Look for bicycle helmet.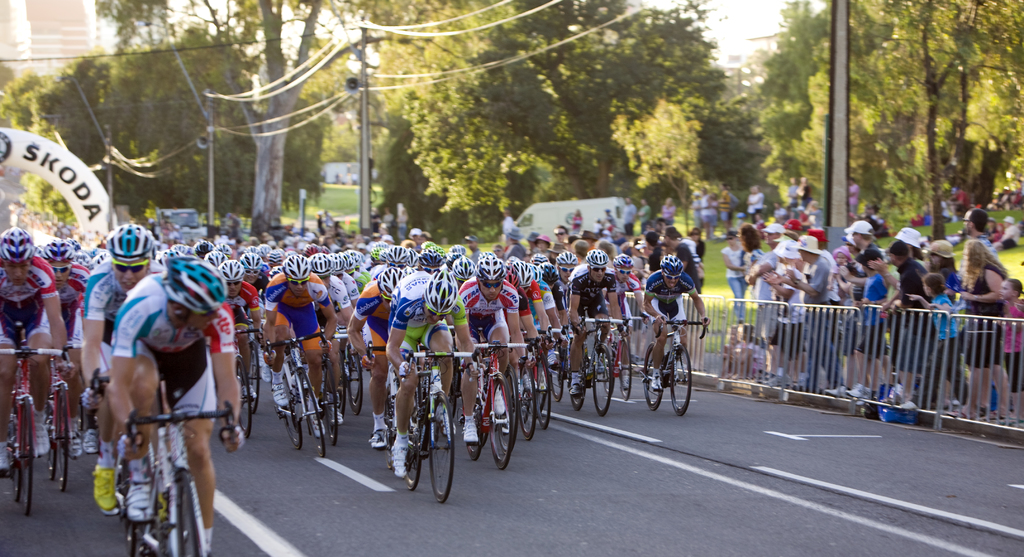
Found: 428 270 458 317.
